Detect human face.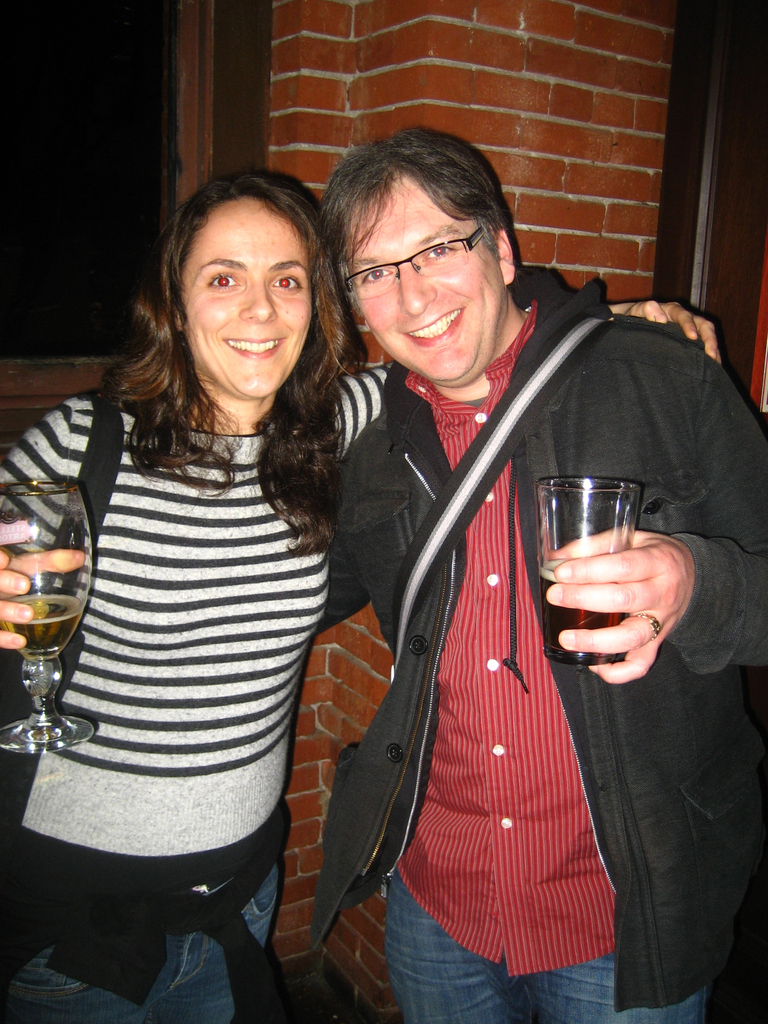
Detected at bbox=[186, 188, 321, 404].
